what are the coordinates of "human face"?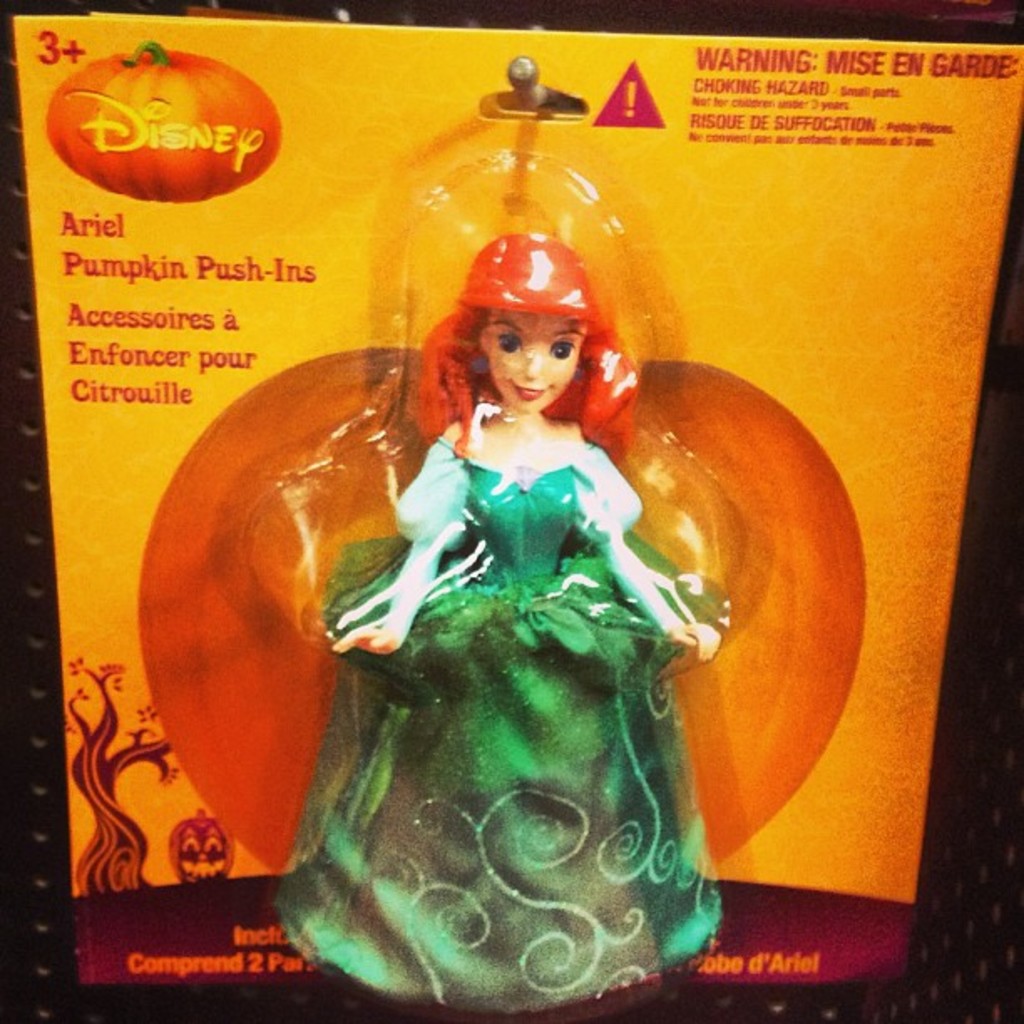
crop(475, 305, 584, 420).
